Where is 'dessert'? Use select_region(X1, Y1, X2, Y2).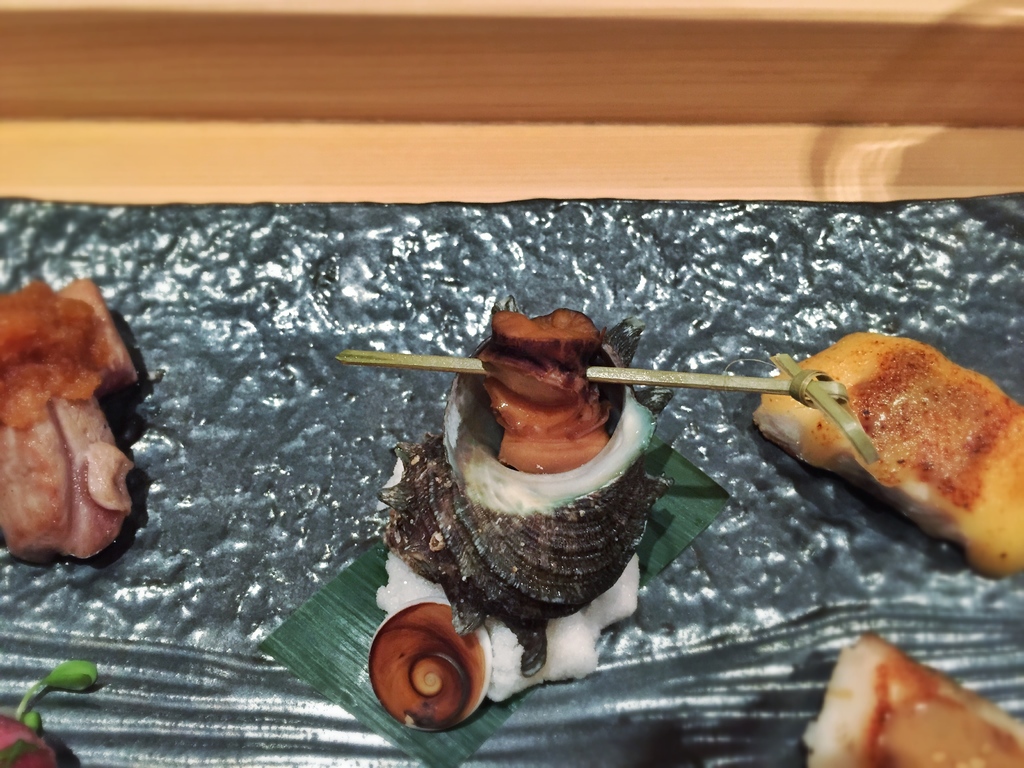
select_region(0, 271, 134, 561).
